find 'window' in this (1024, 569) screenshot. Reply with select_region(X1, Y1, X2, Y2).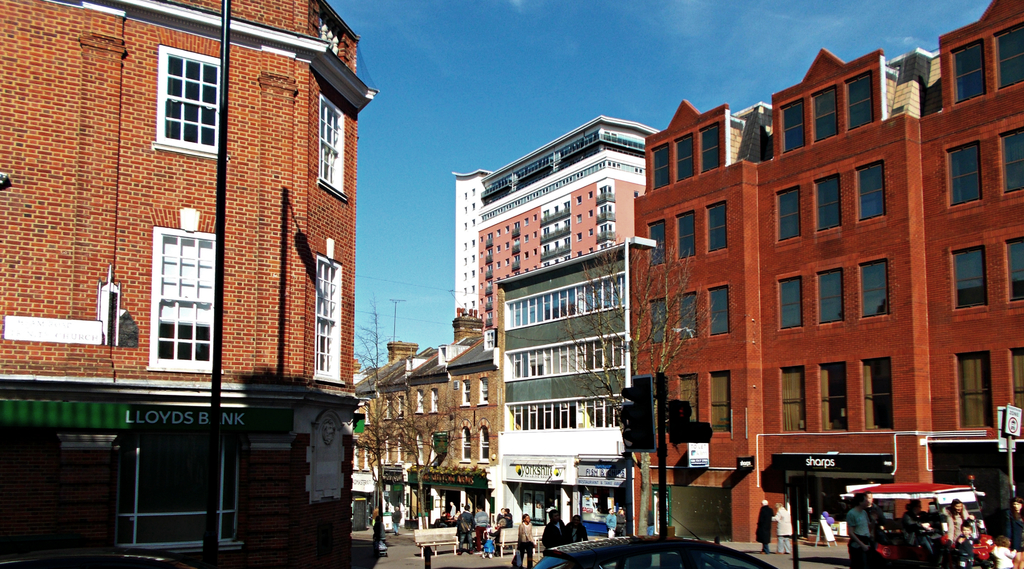
select_region(774, 186, 803, 243).
